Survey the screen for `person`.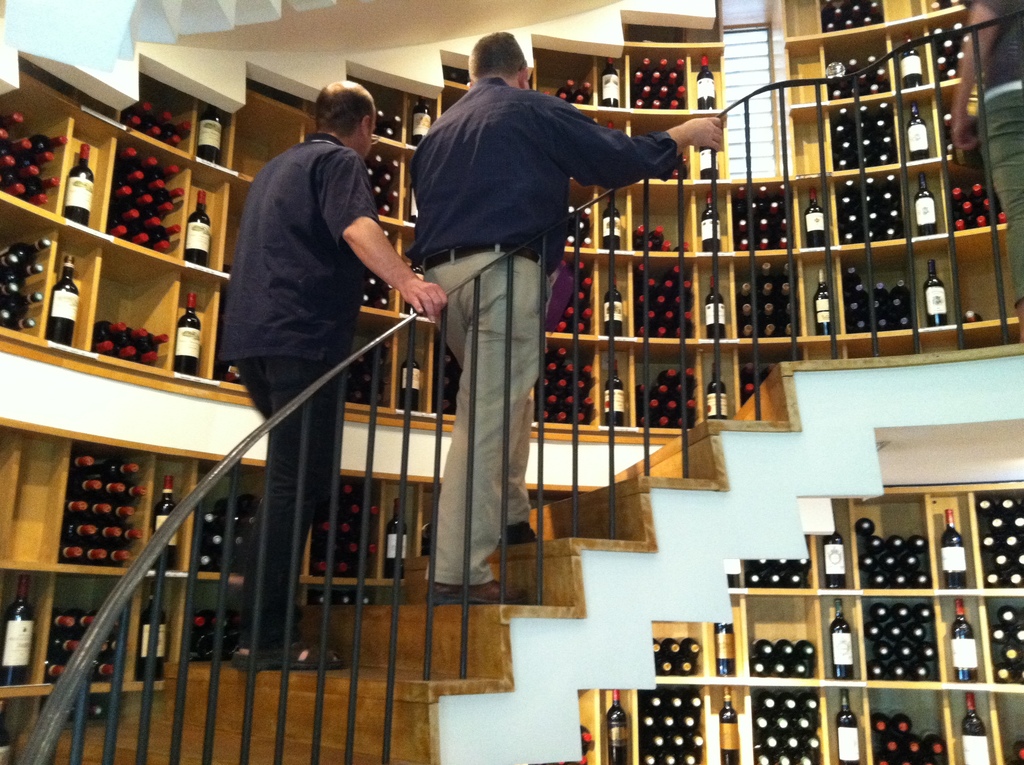
Survey found: <box>950,0,1023,346</box>.
